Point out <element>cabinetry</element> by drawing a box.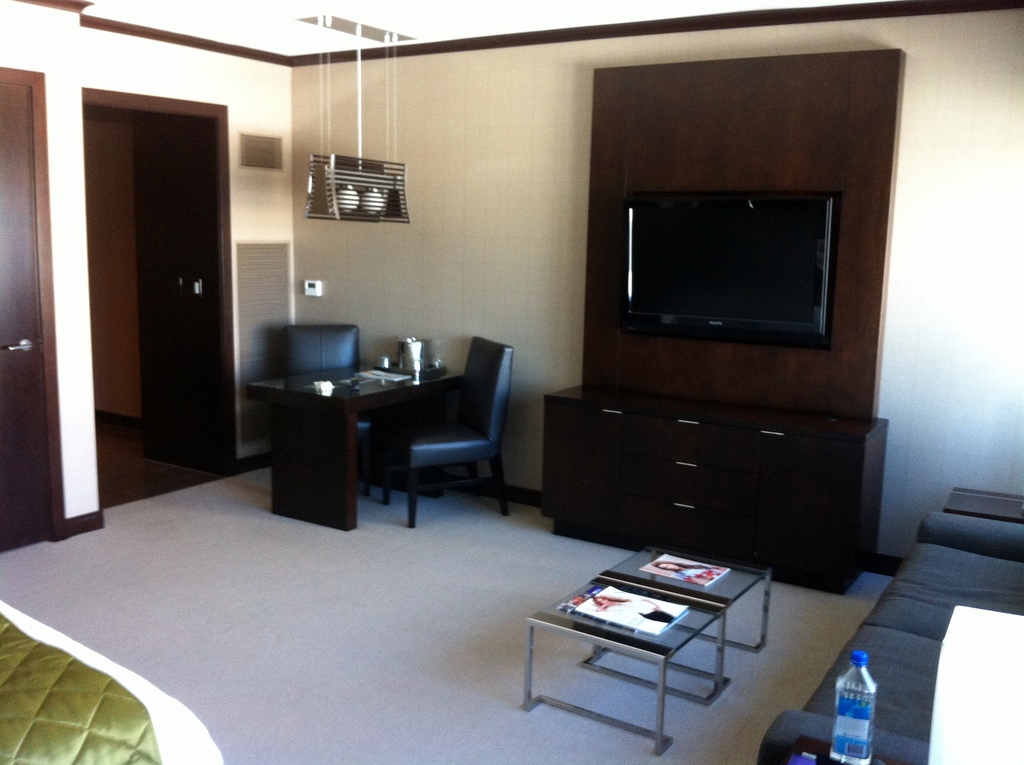
[544,401,657,542].
